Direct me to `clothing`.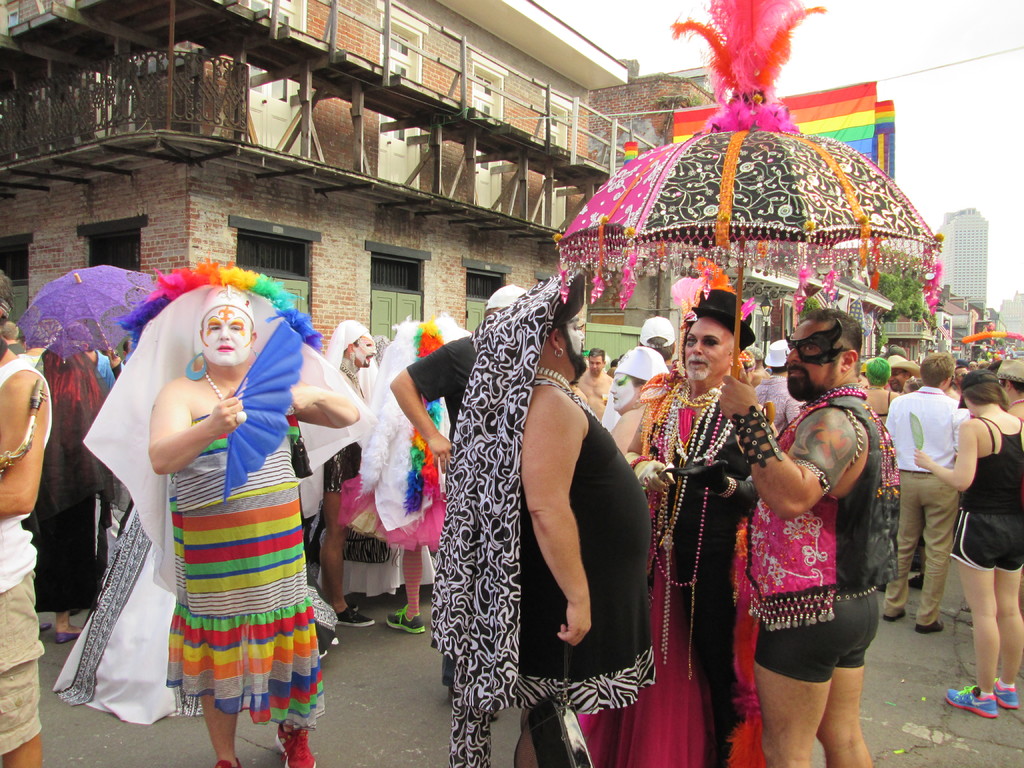
Direction: select_region(0, 360, 54, 754).
